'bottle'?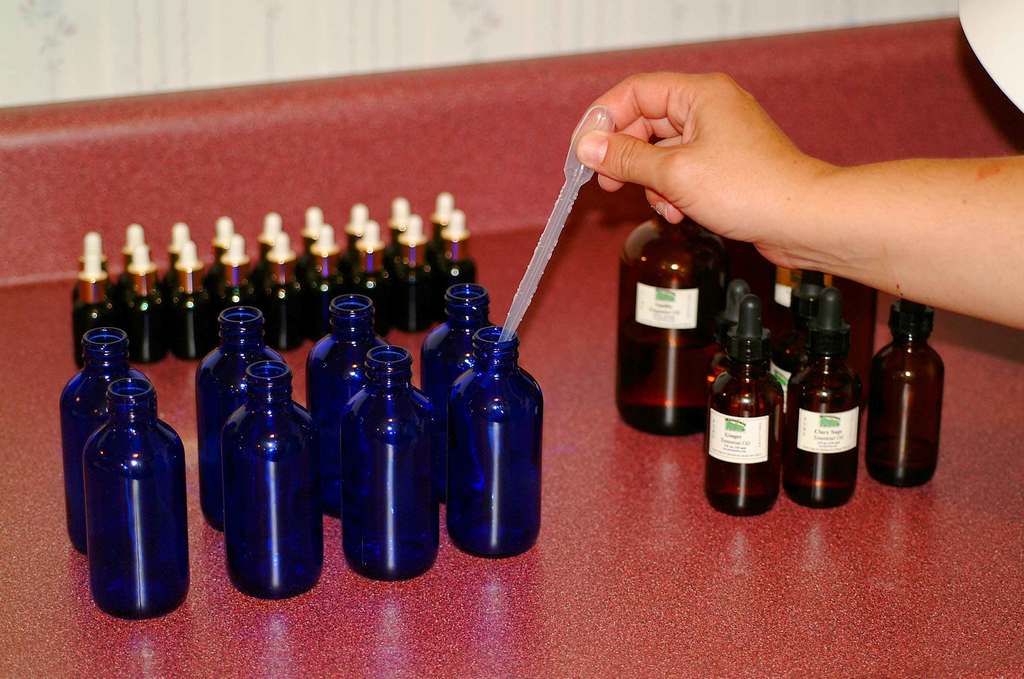
<bbox>420, 282, 508, 507</bbox>
